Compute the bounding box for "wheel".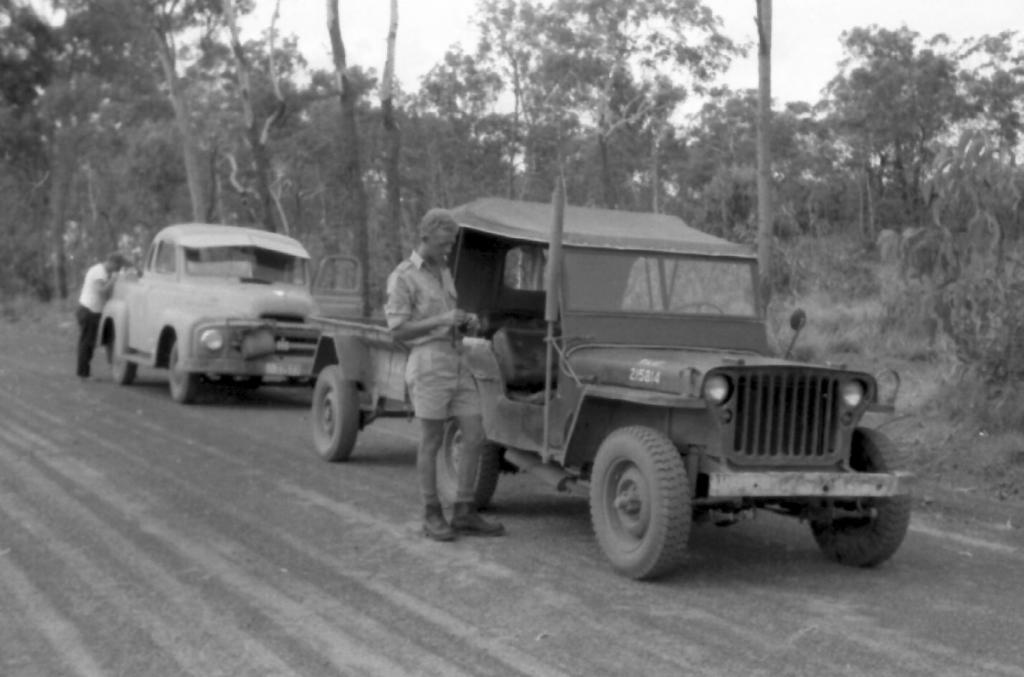
Rect(169, 338, 193, 404).
